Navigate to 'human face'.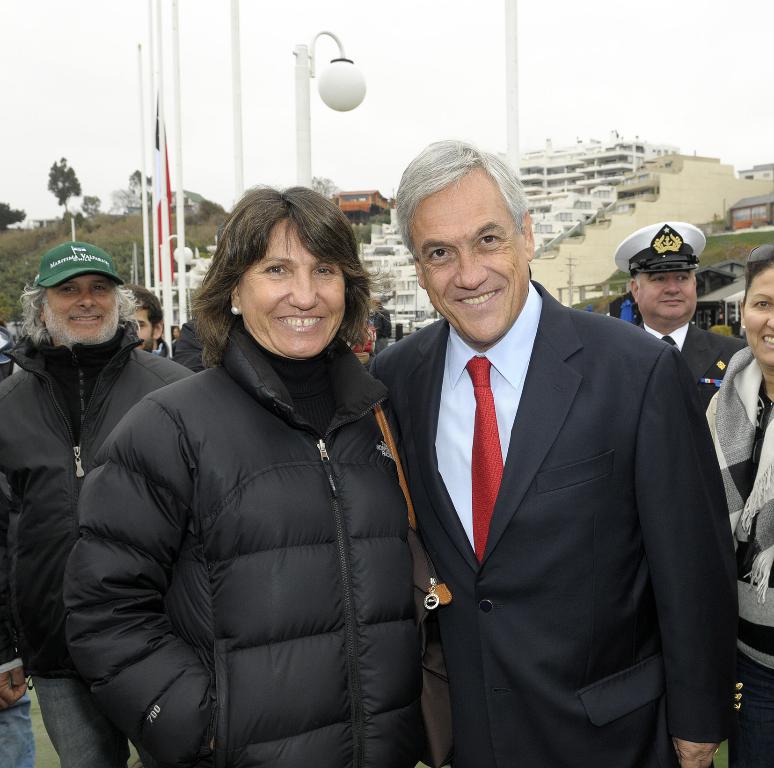
Navigation target: (242,220,343,364).
